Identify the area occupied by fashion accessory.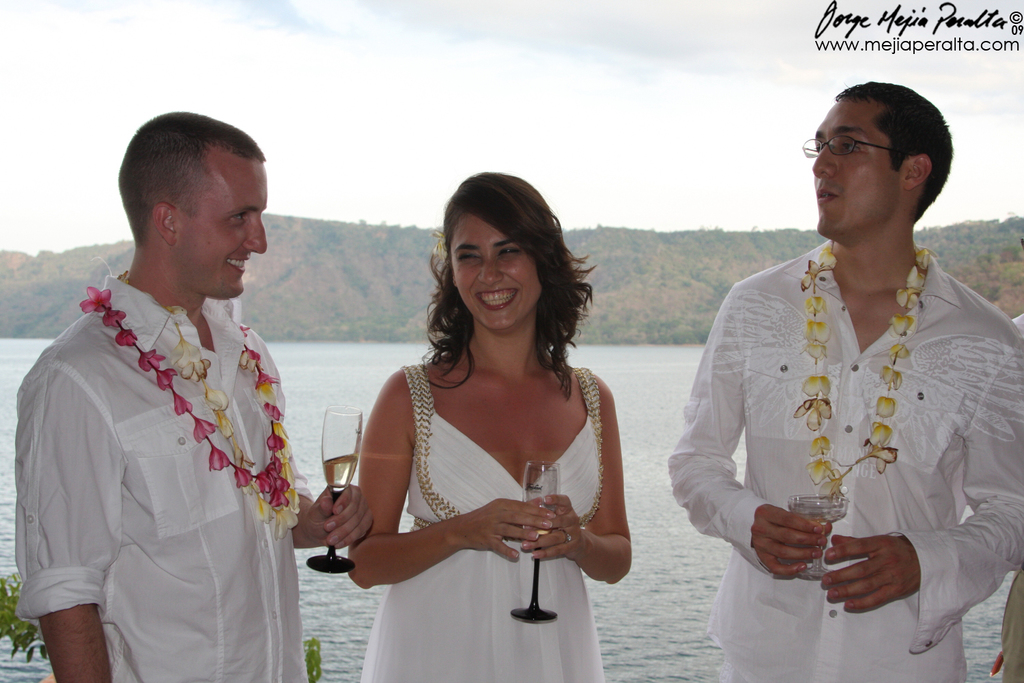
Area: [796, 128, 913, 158].
